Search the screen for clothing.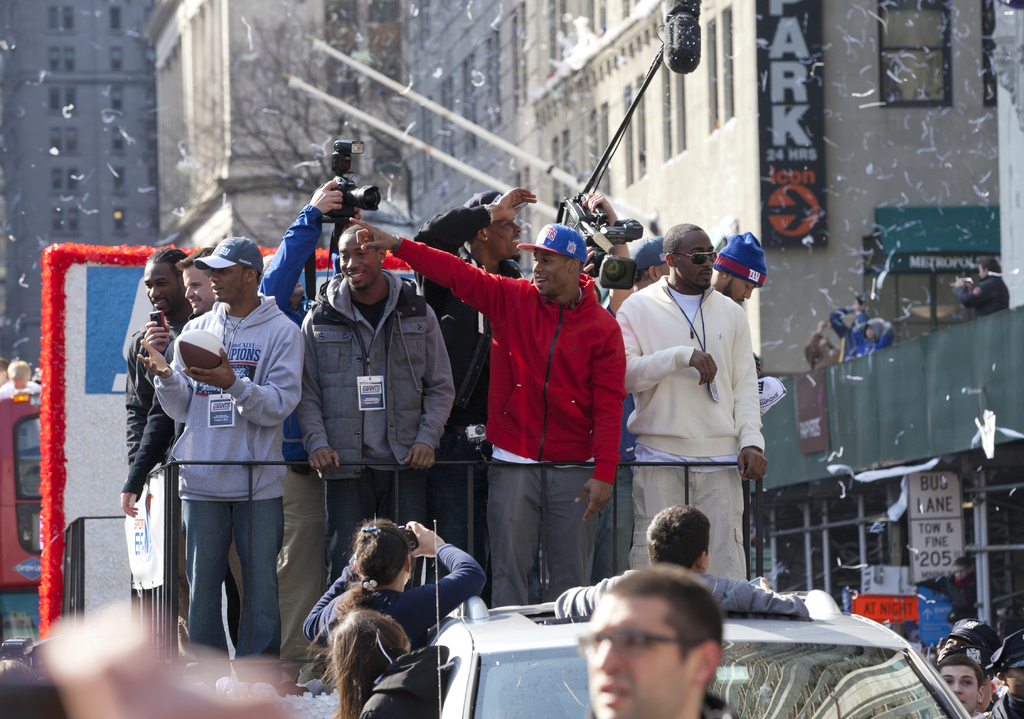
Found at region(553, 580, 813, 618).
